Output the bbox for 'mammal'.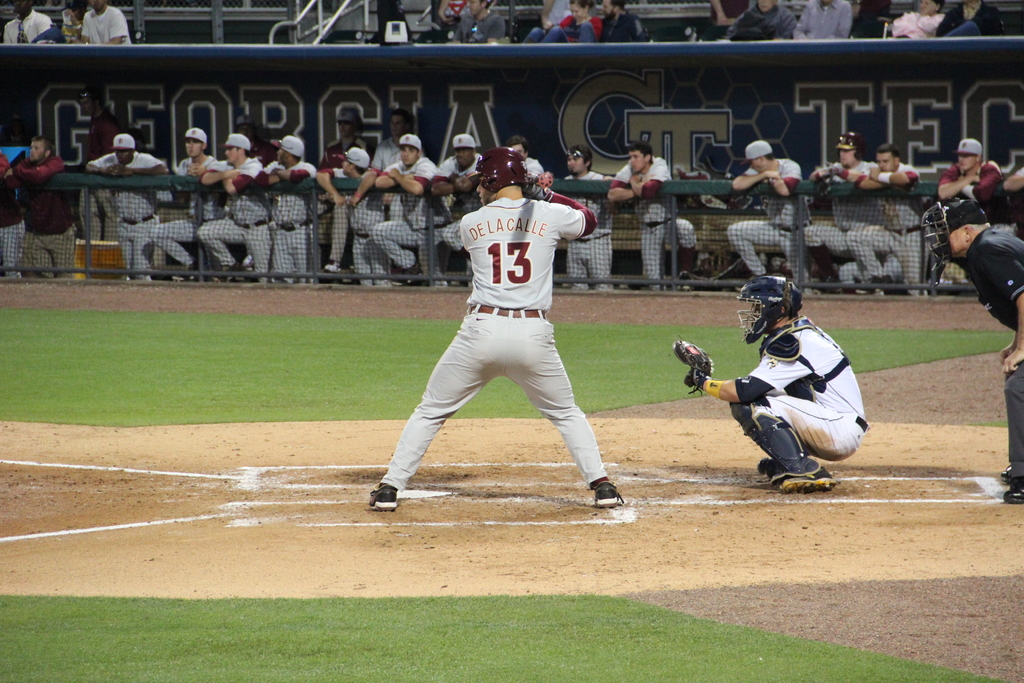
[left=342, top=144, right=378, bottom=283].
